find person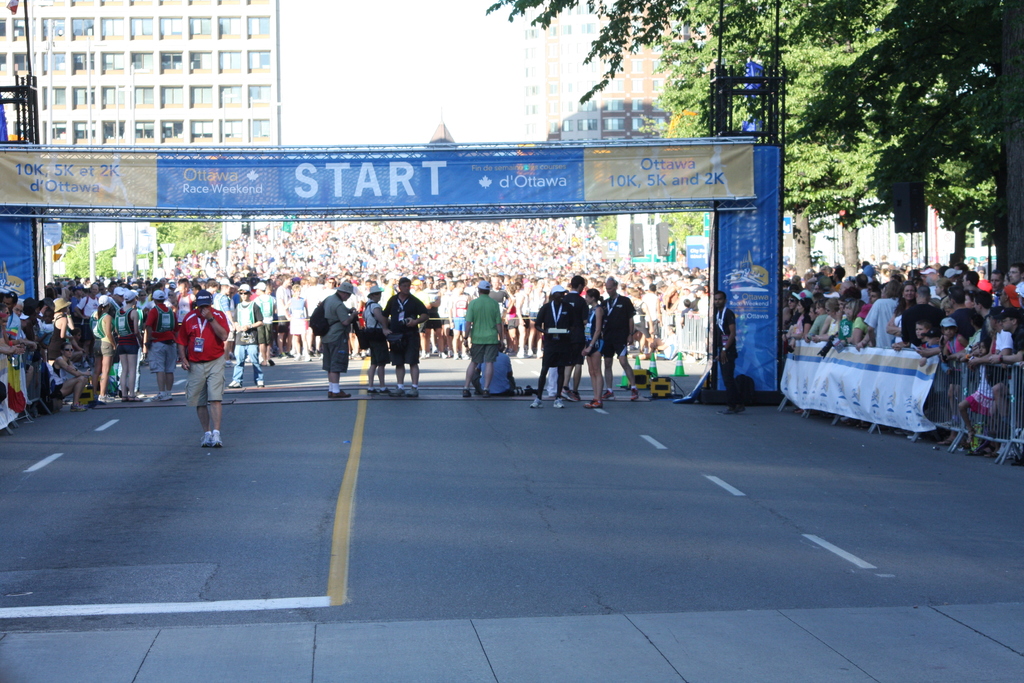
locate(716, 290, 735, 414)
